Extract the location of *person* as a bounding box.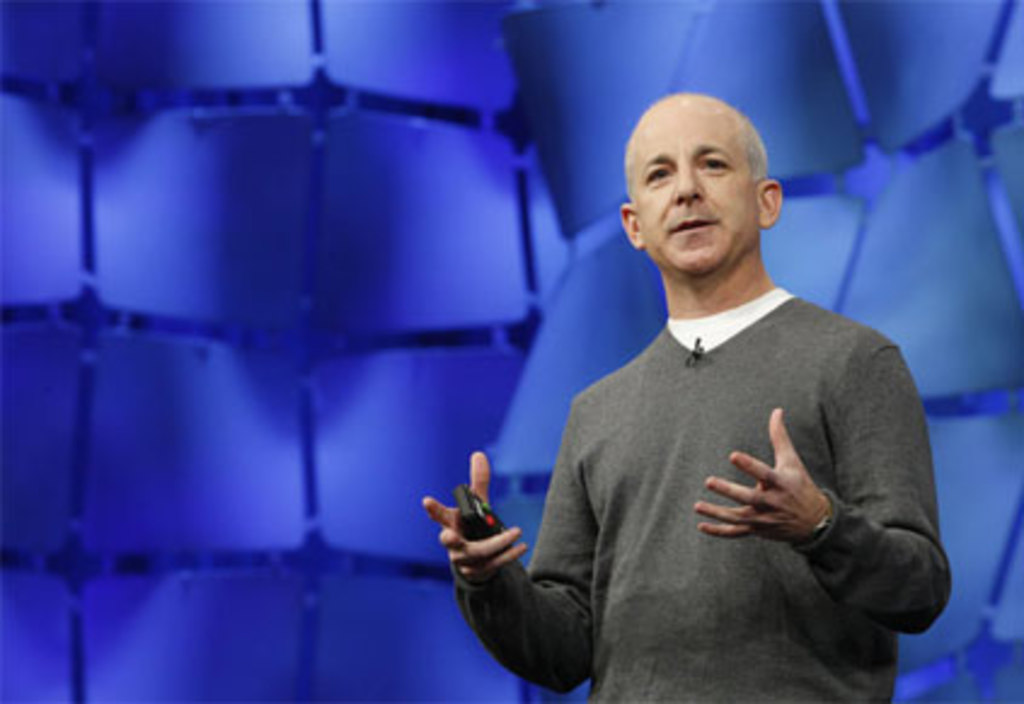
select_region(458, 97, 939, 703).
